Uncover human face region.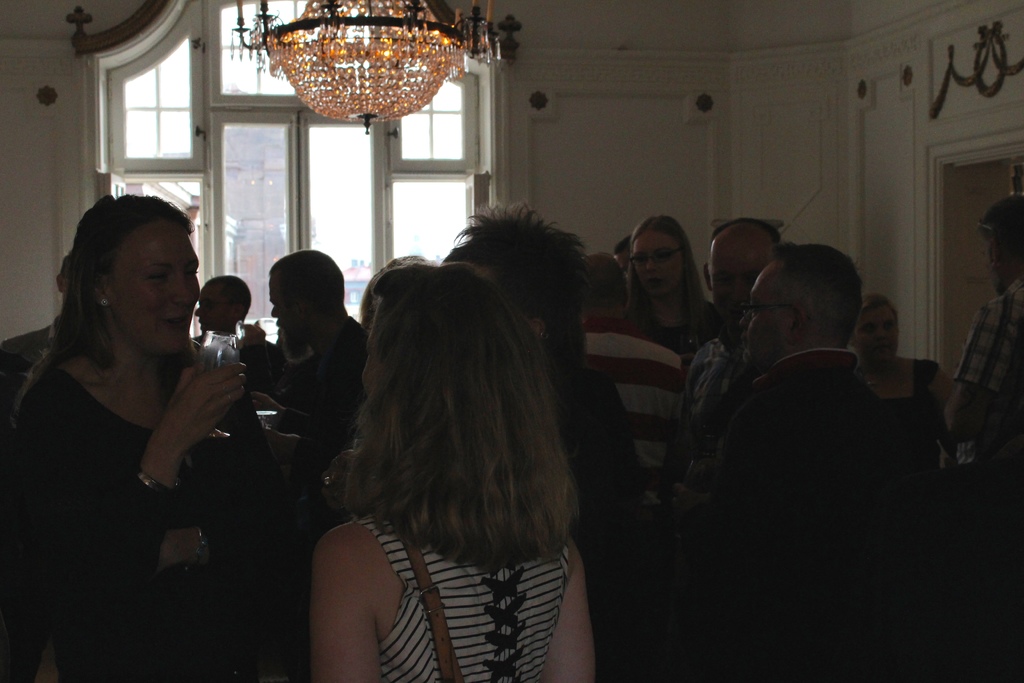
Uncovered: 709/243/772/324.
